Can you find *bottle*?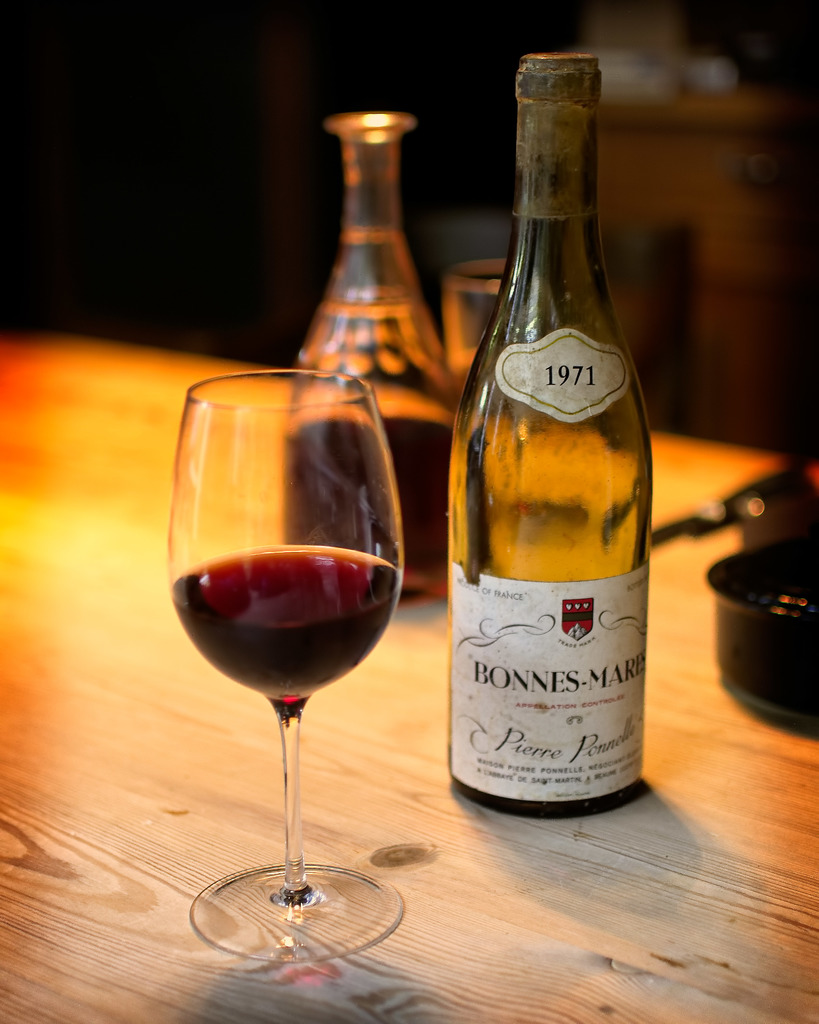
Yes, bounding box: [x1=440, y1=49, x2=652, y2=819].
